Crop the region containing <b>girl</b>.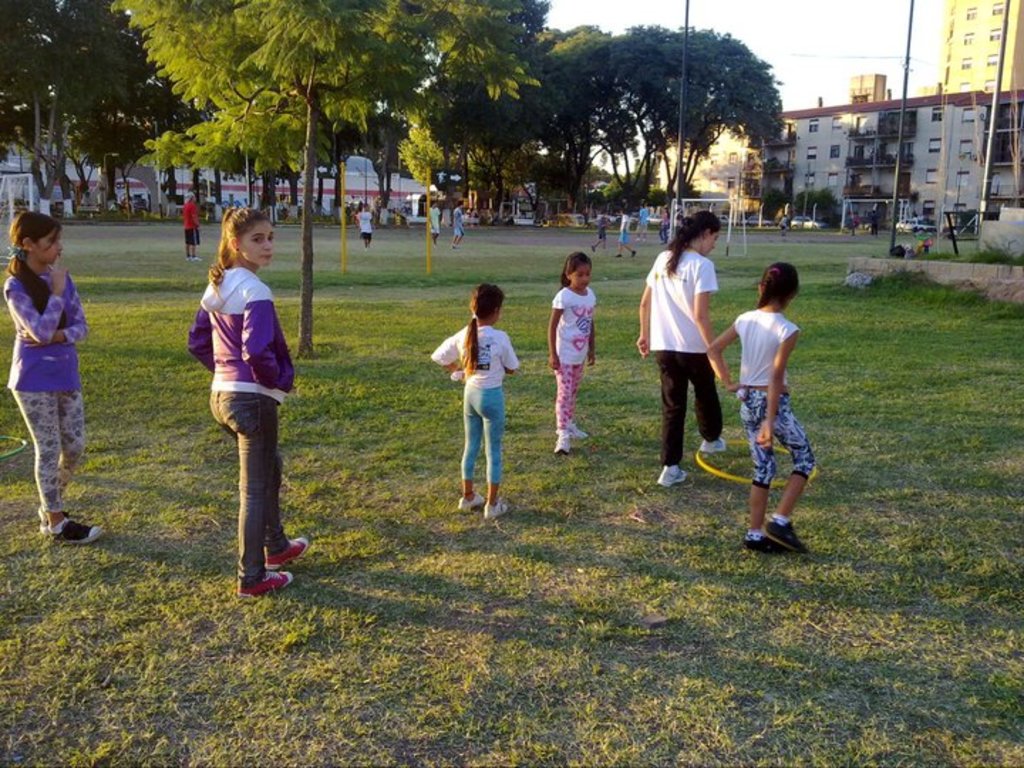
Crop region: crop(708, 260, 811, 549).
